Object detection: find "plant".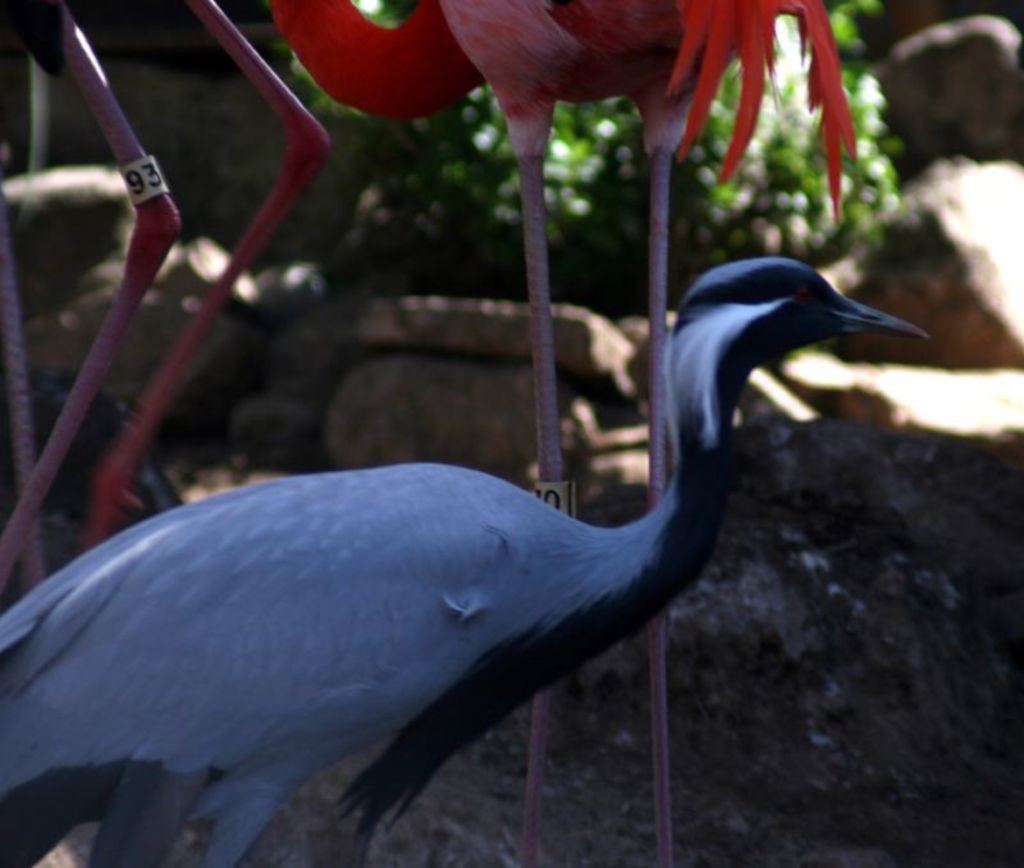
l=284, t=0, r=948, b=321.
